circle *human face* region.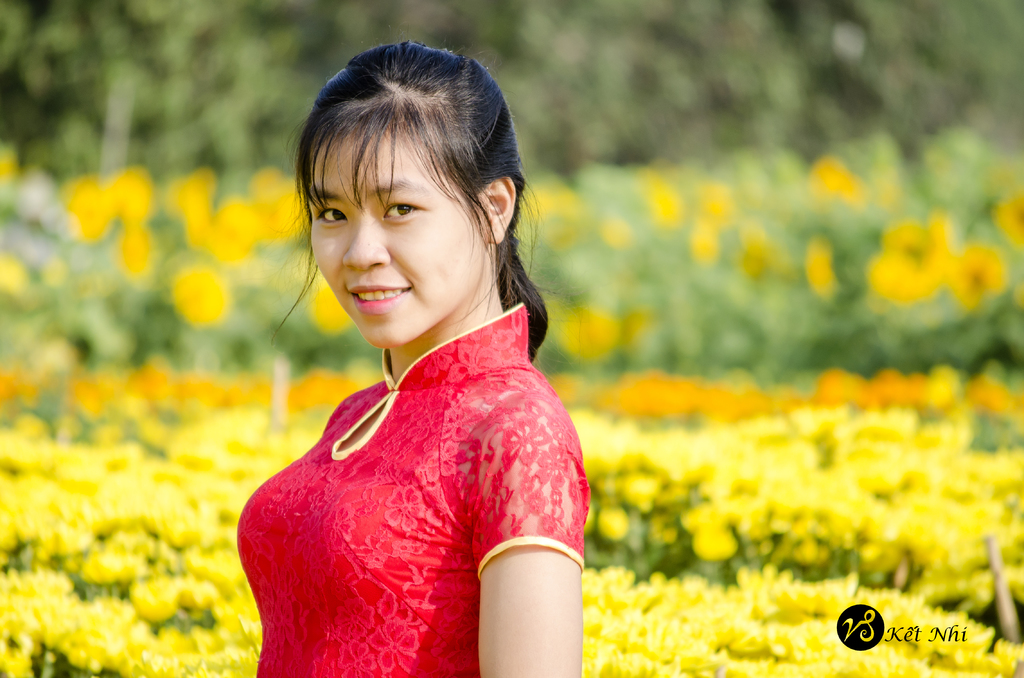
Region: (left=296, top=125, right=481, bottom=339).
